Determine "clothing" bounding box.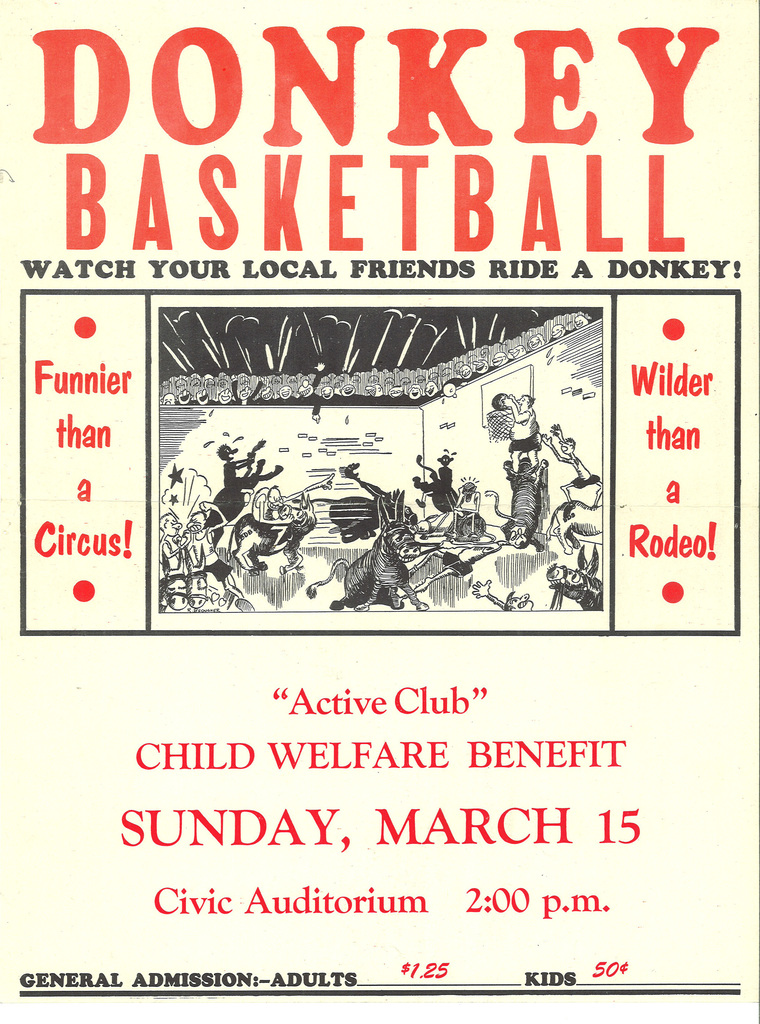
Determined: x1=510, y1=408, x2=538, y2=451.
